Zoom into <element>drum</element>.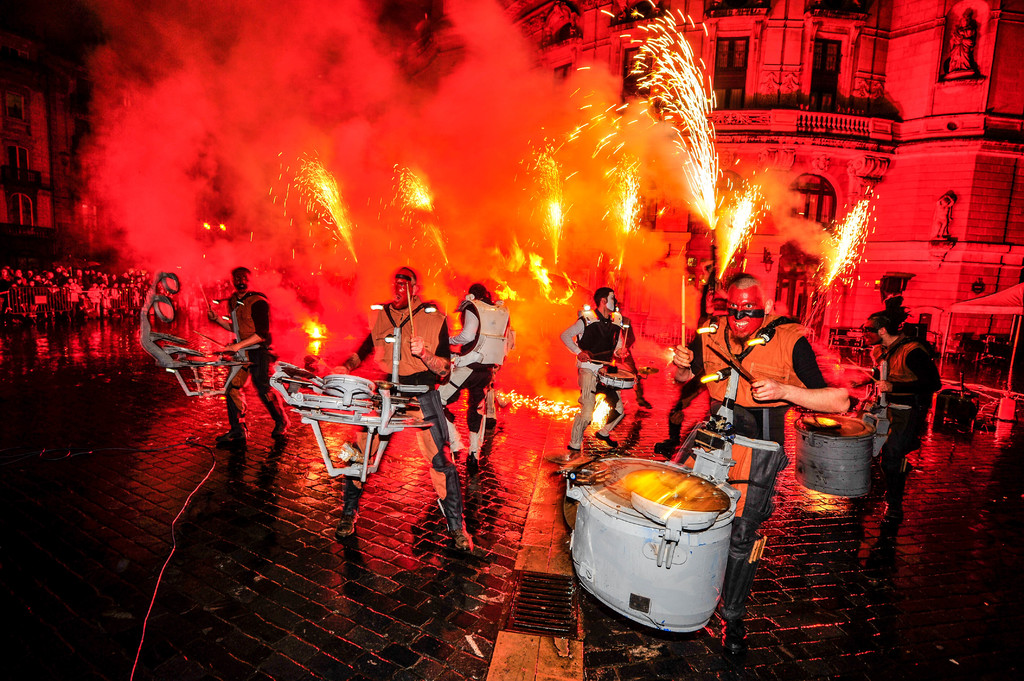
Zoom target: box(559, 454, 741, 634).
